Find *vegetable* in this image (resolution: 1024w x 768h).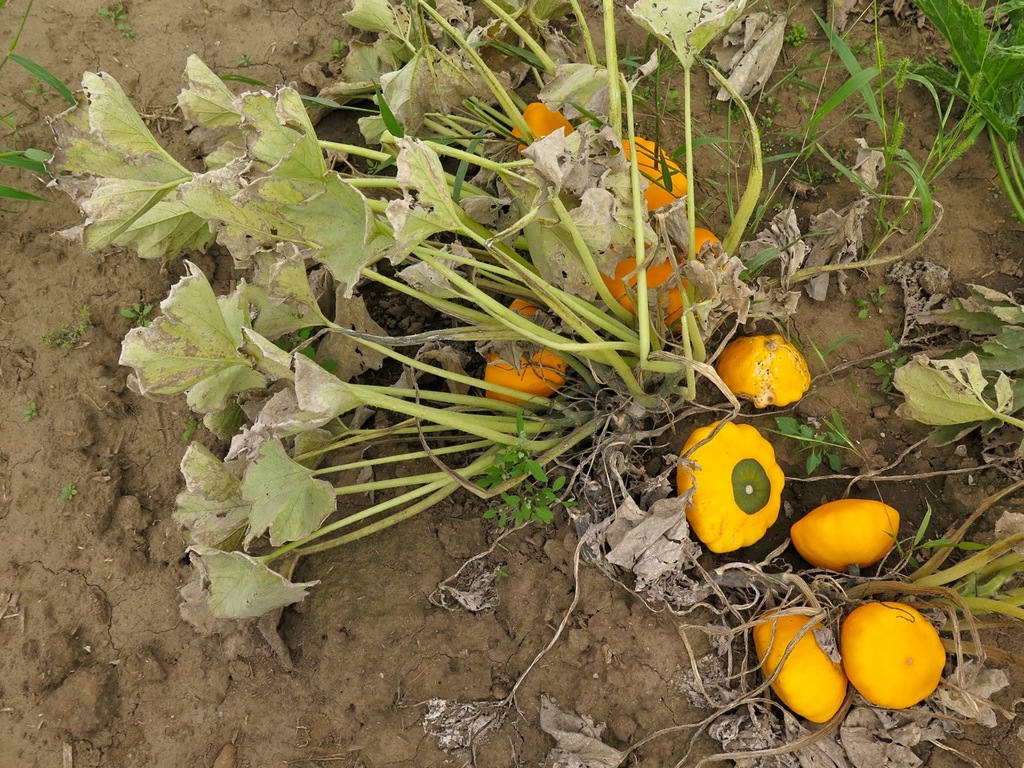
pyautogui.locateOnScreen(674, 416, 782, 546).
